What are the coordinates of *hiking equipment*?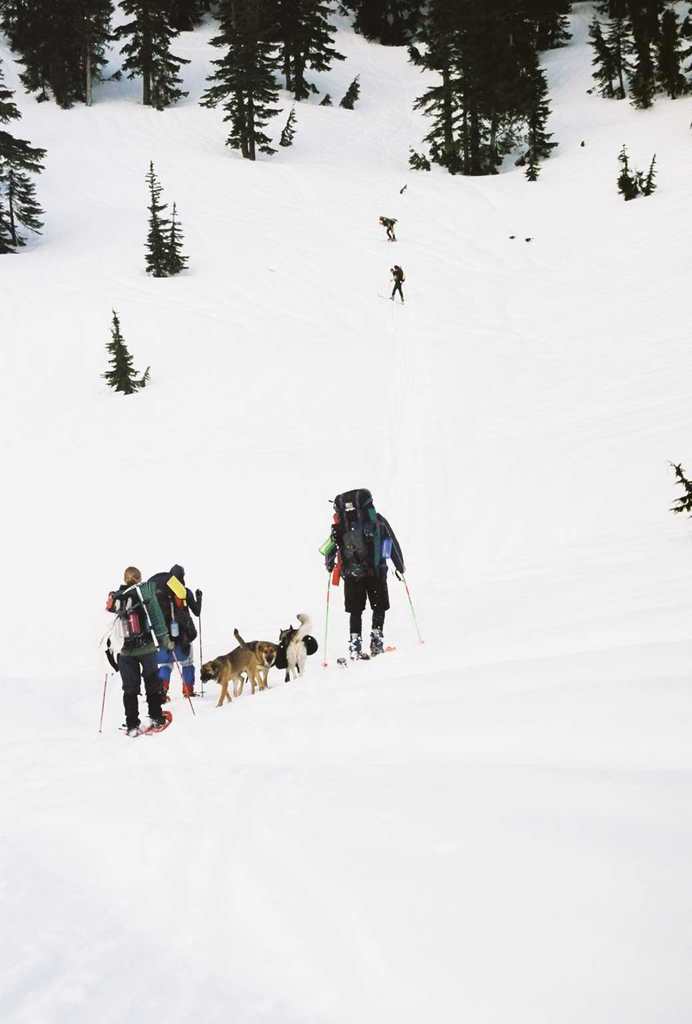
x1=97 y1=663 x2=109 y2=733.
